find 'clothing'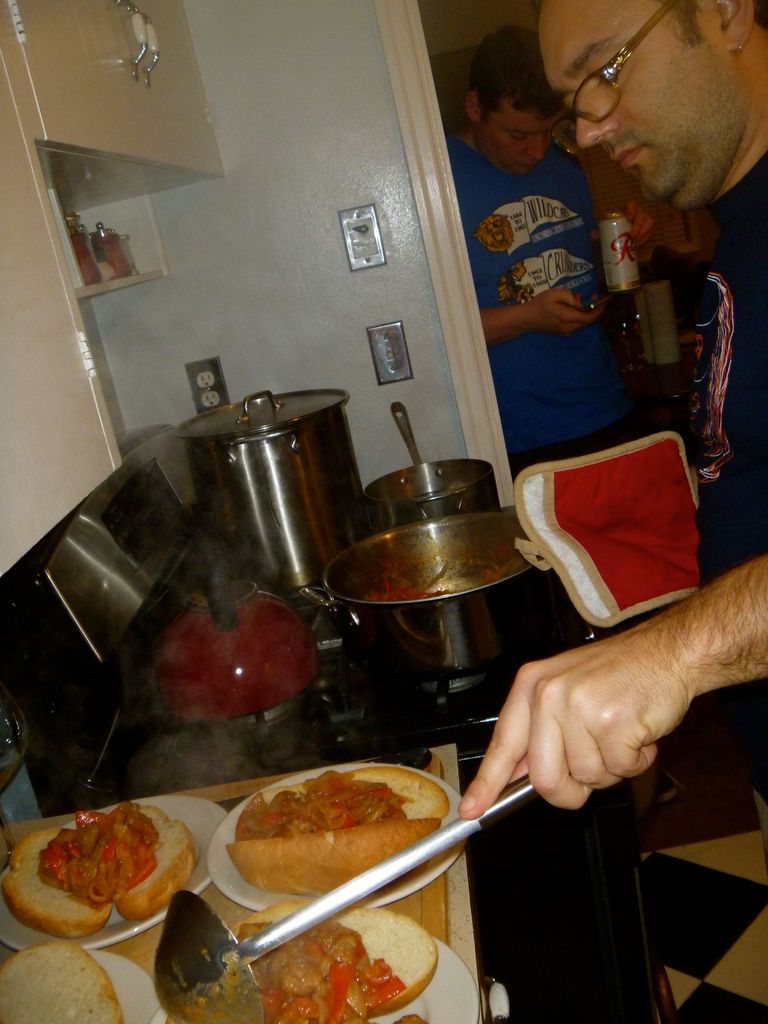
(left=692, top=148, right=767, bottom=858)
